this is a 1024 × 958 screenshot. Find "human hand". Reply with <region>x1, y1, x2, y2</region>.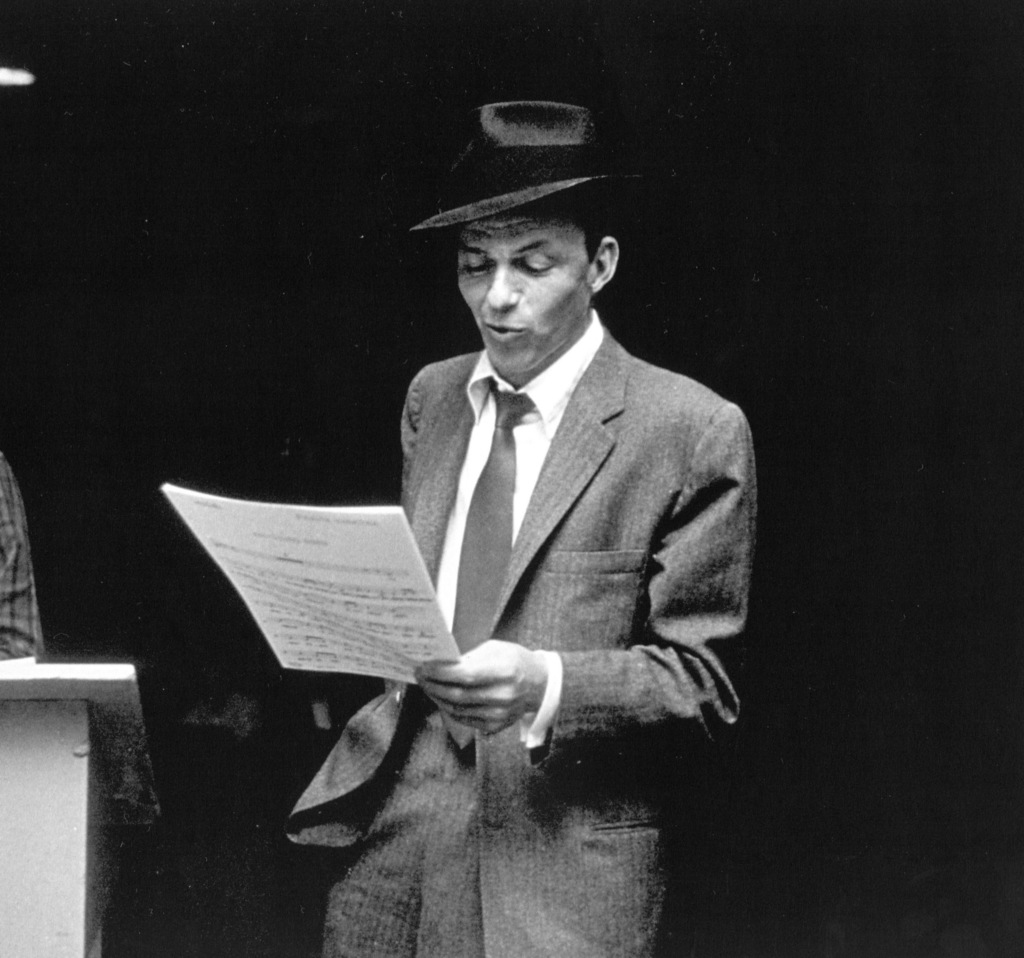
<region>416, 646, 564, 754</region>.
